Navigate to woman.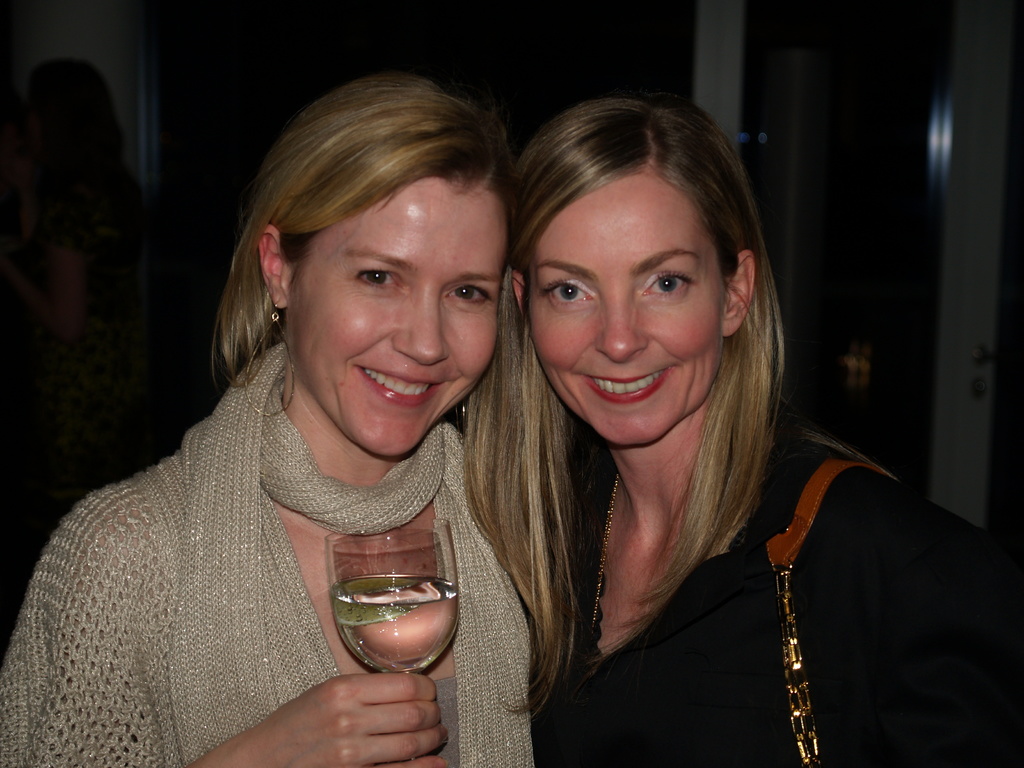
Navigation target: {"x1": 465, "y1": 91, "x2": 1023, "y2": 767}.
